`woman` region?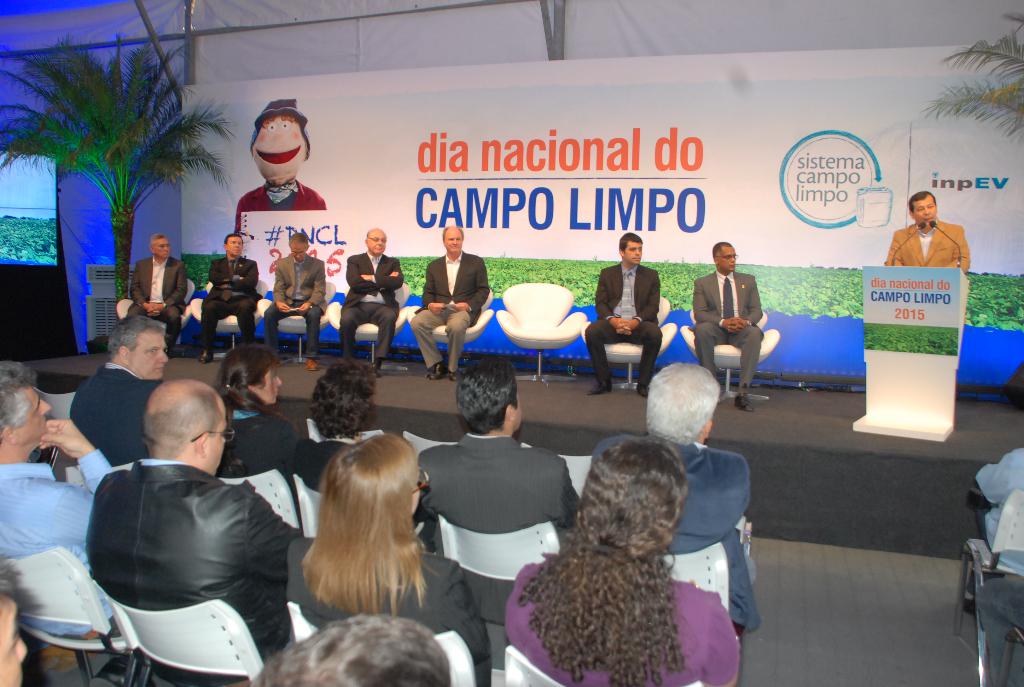
detection(508, 436, 745, 686)
